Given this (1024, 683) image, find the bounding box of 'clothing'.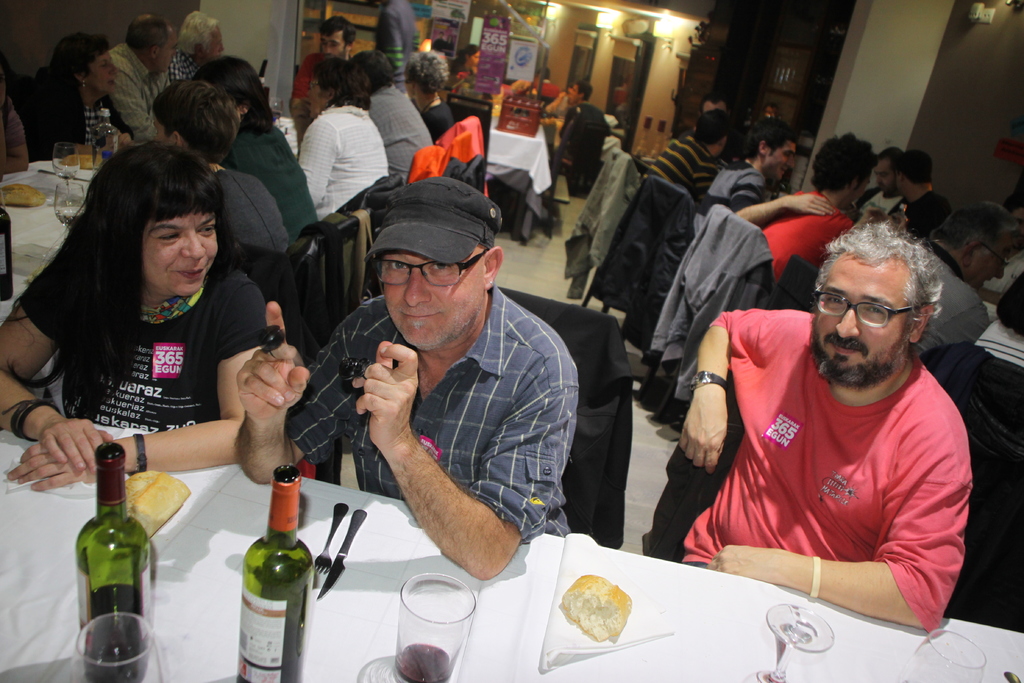
295,105,387,222.
